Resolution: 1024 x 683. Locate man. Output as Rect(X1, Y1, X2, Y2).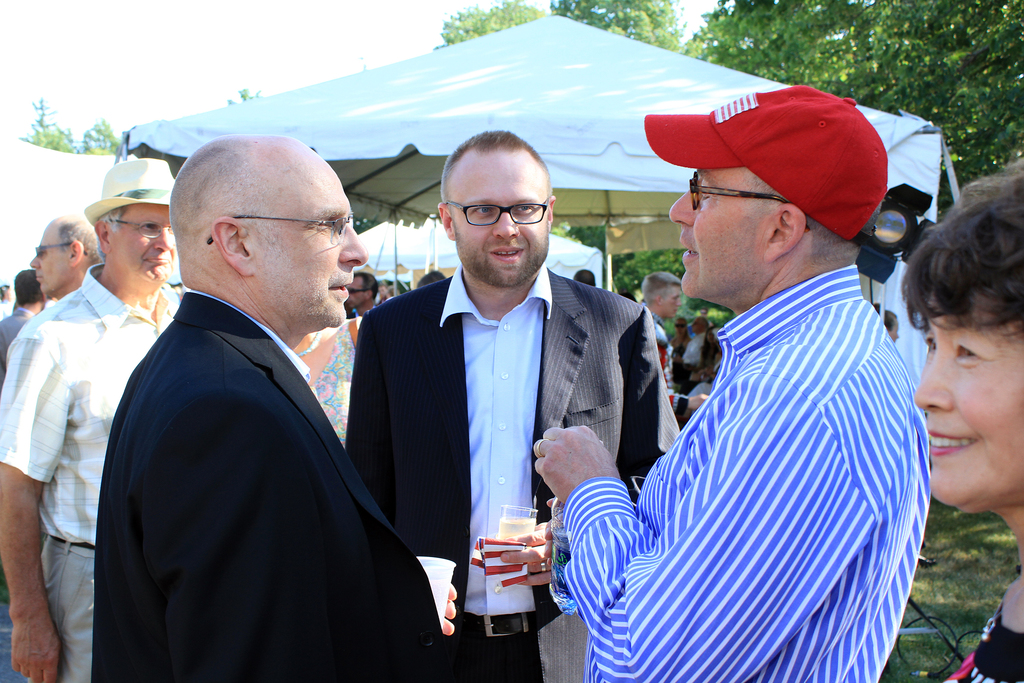
Rect(532, 86, 931, 682).
